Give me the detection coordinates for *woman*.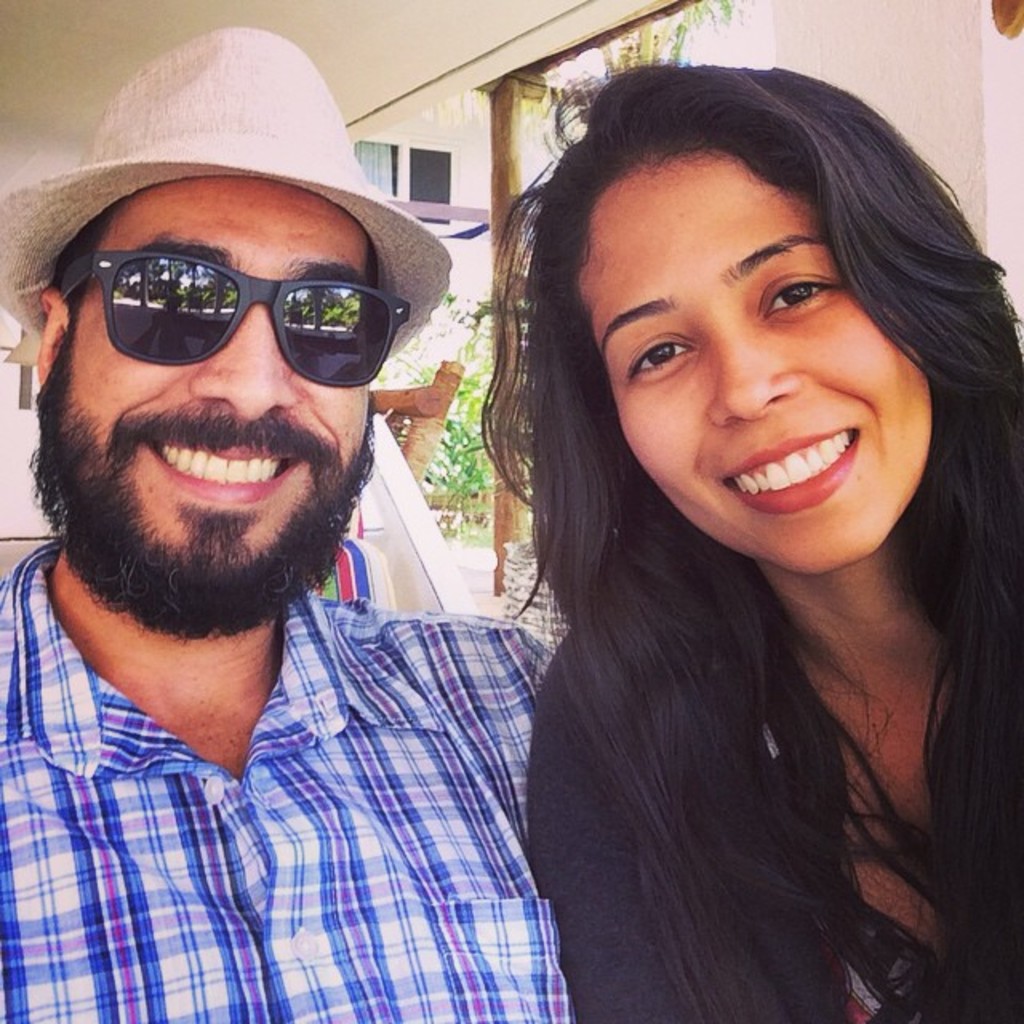
<region>461, 59, 1022, 1022</region>.
